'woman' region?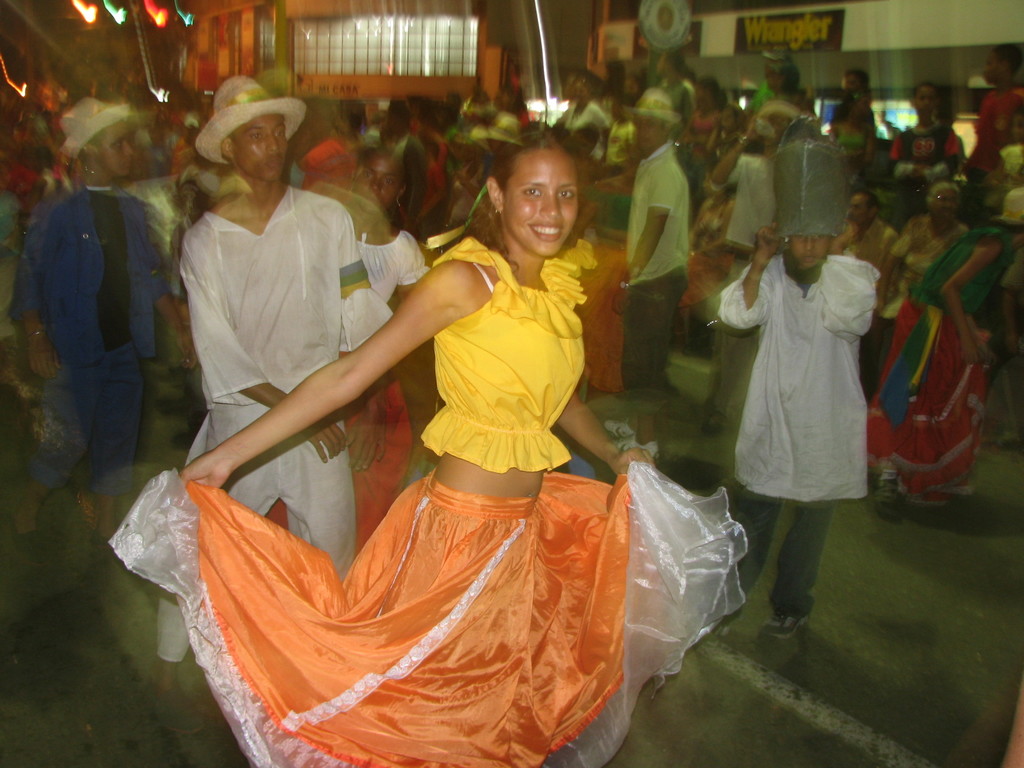
(left=879, top=175, right=976, bottom=354)
